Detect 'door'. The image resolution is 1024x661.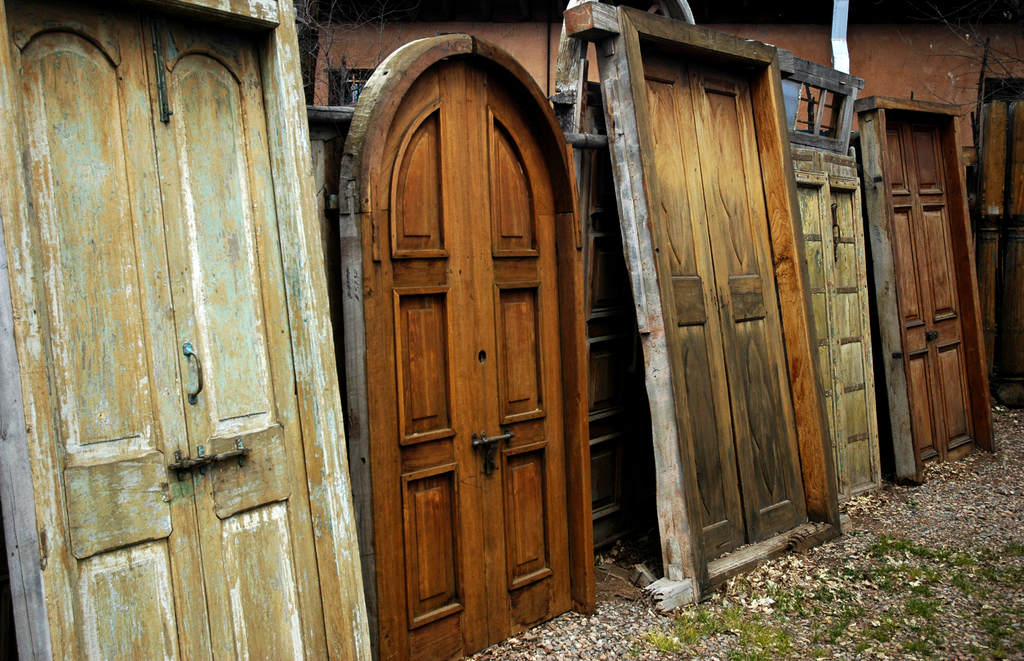
locate(789, 141, 886, 510).
